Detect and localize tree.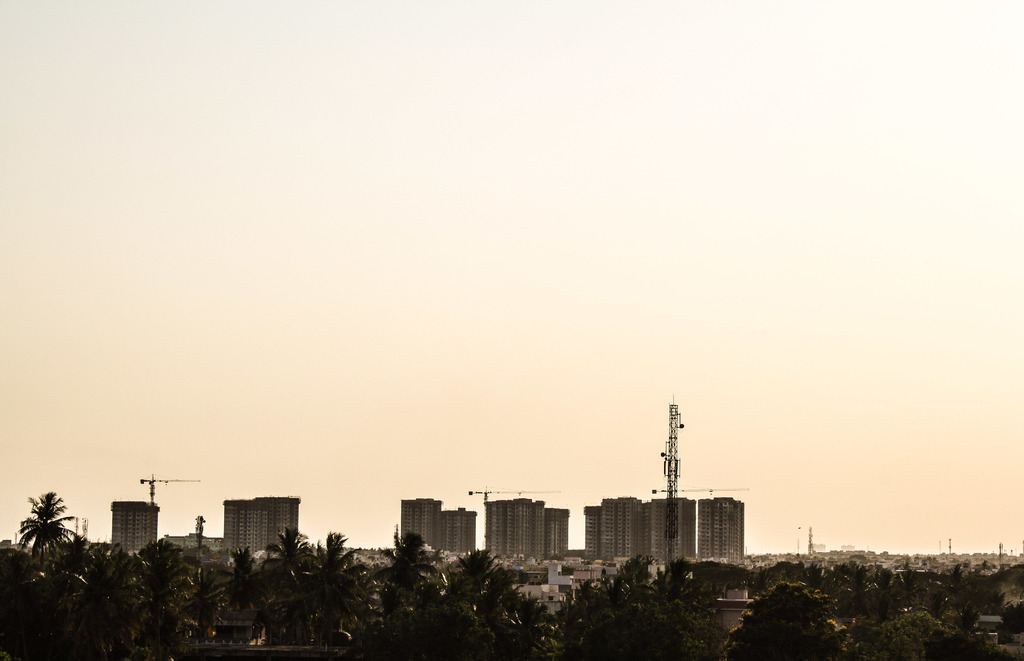
Localized at x1=726, y1=583, x2=861, y2=660.
